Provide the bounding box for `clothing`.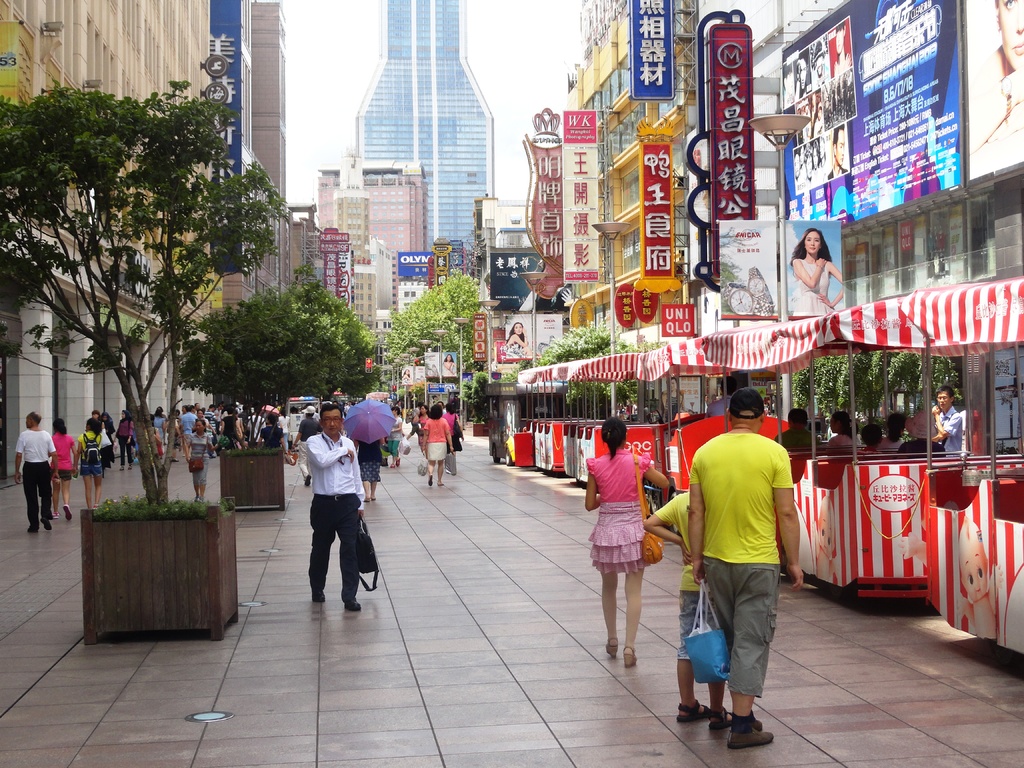
[88, 421, 130, 461].
